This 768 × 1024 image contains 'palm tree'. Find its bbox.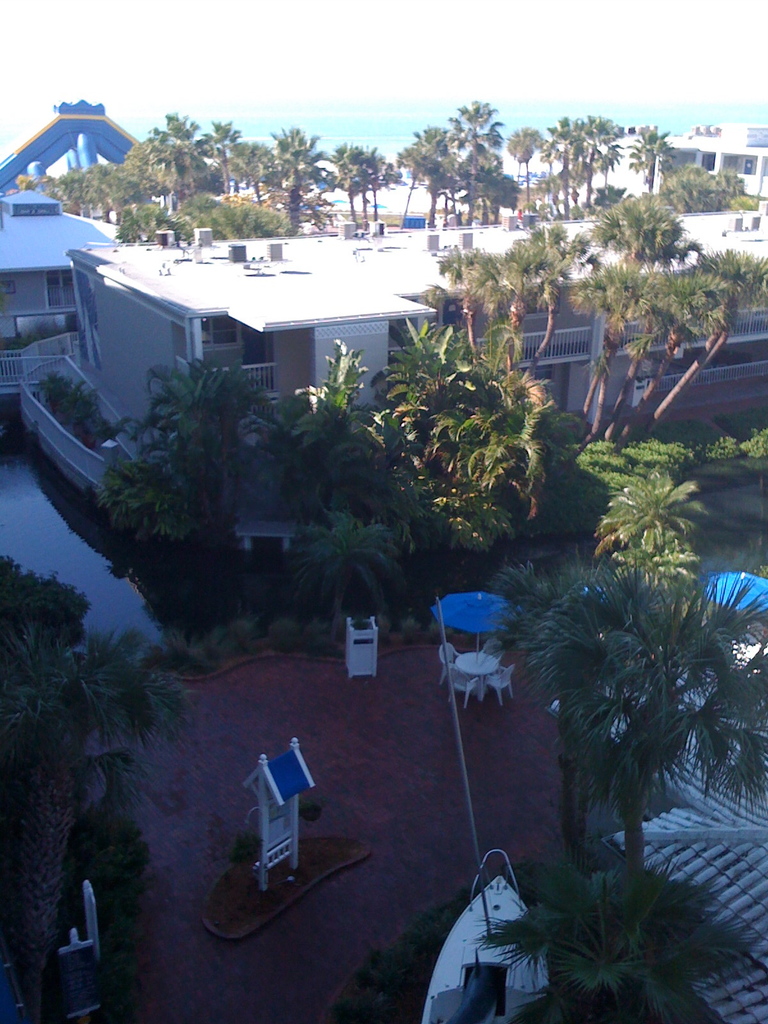
bbox=(31, 633, 188, 818).
